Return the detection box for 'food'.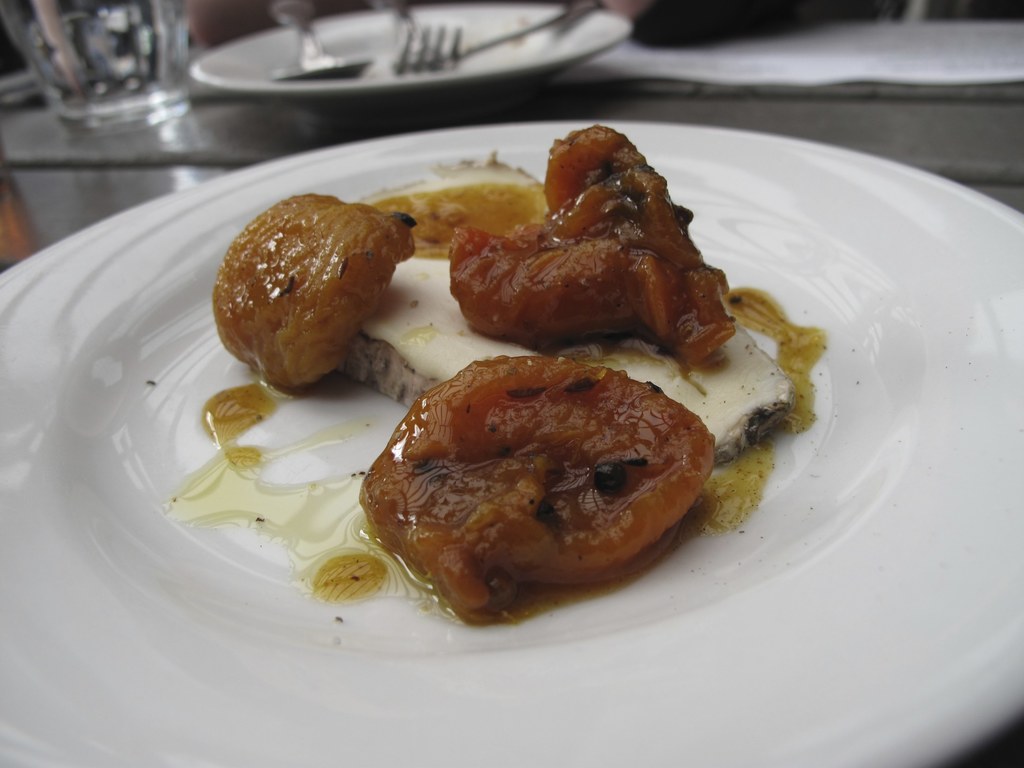
select_region(360, 252, 794, 470).
